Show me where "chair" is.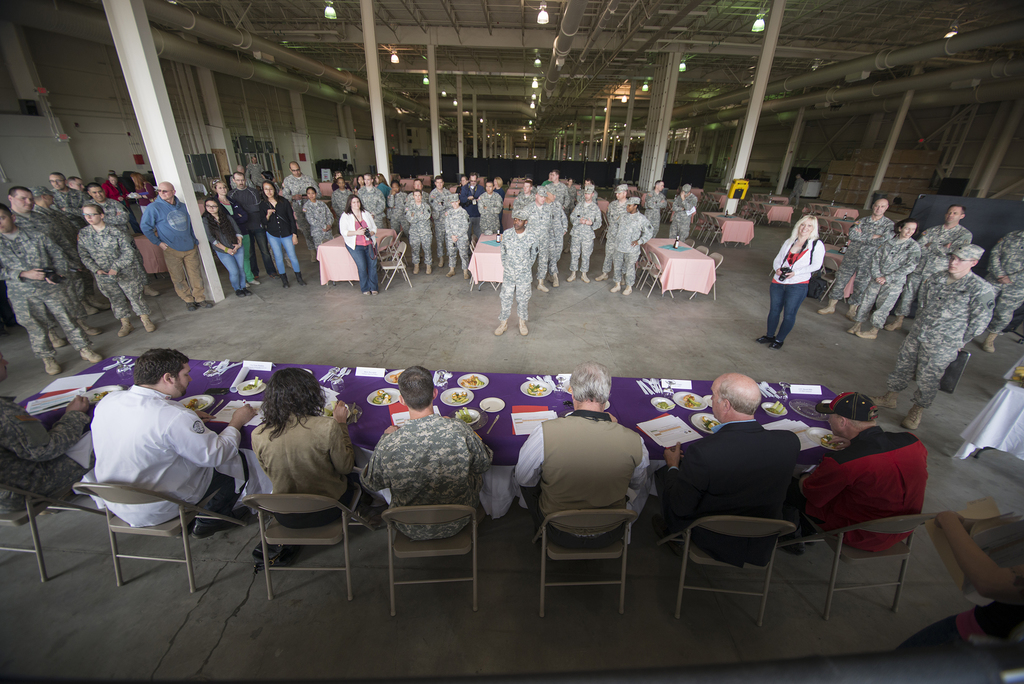
"chair" is at x1=659, y1=515, x2=799, y2=630.
